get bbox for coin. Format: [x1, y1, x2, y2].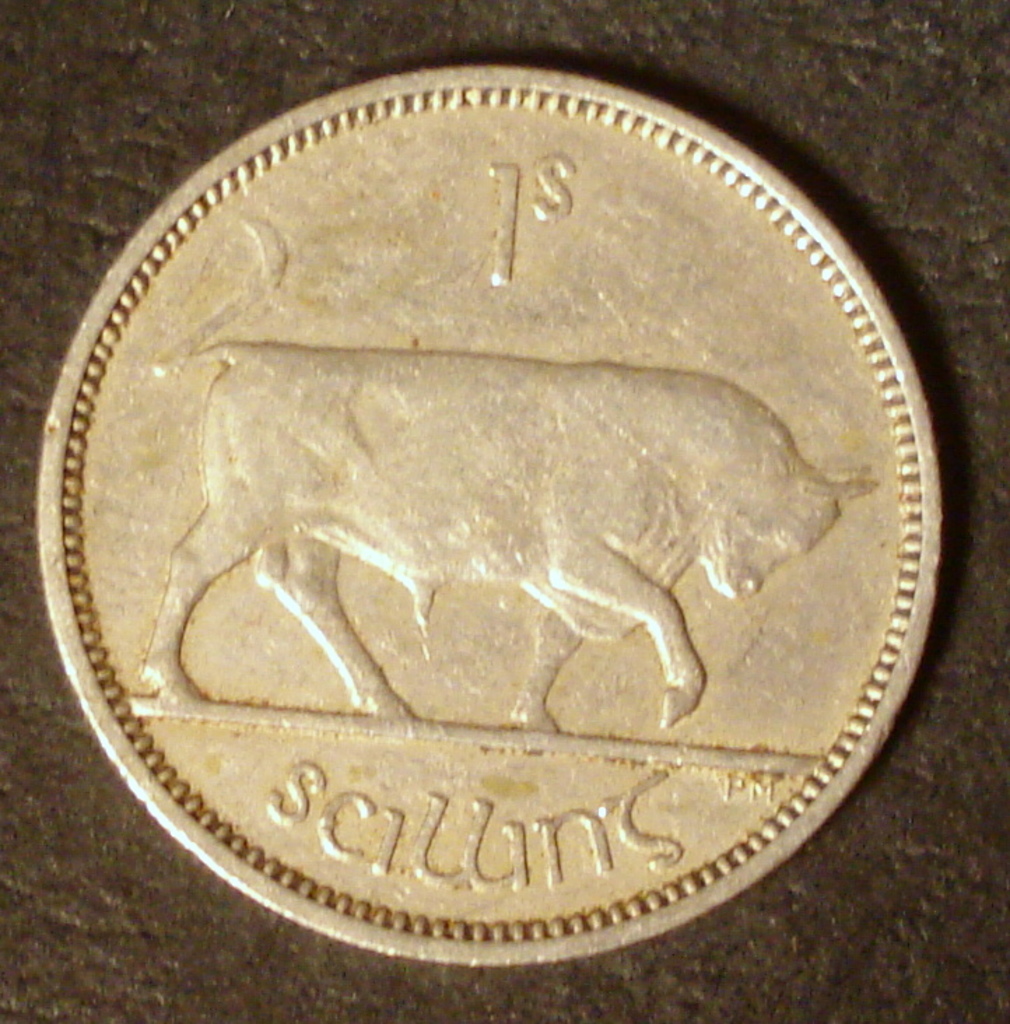
[35, 67, 947, 968].
